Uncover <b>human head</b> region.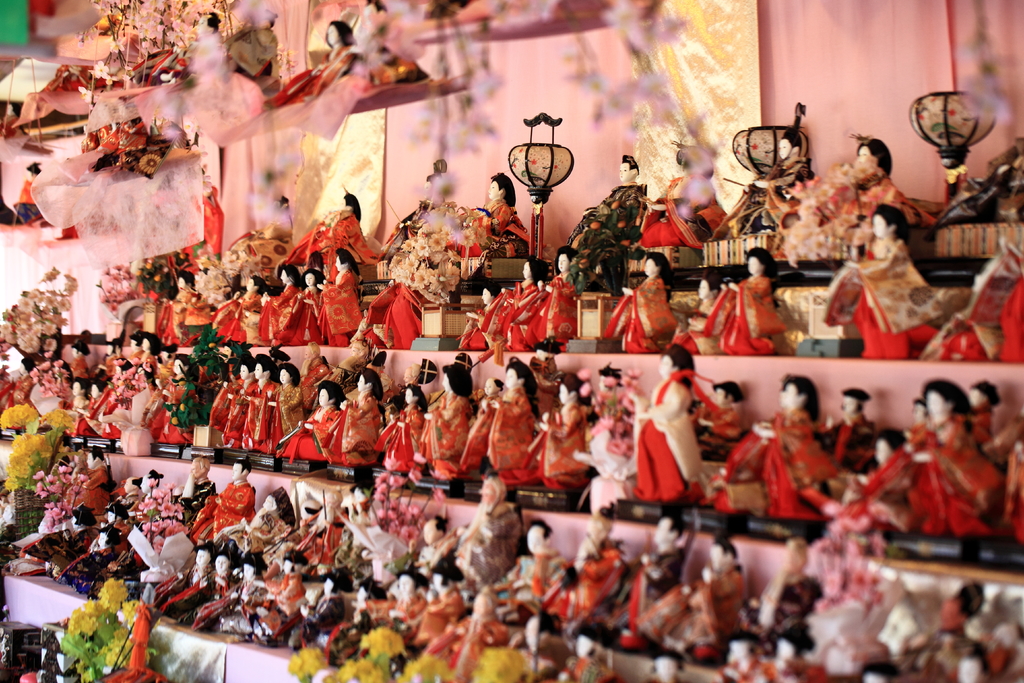
Uncovered: [129,334,142,349].
